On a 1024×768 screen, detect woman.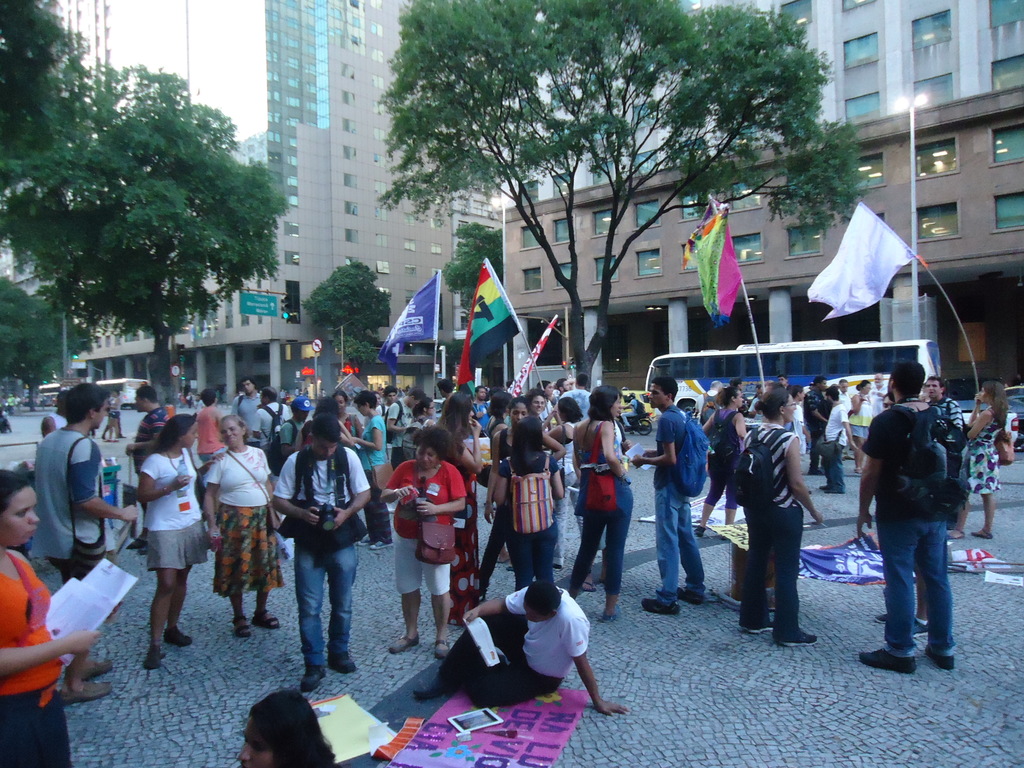
bbox(959, 378, 1010, 540).
